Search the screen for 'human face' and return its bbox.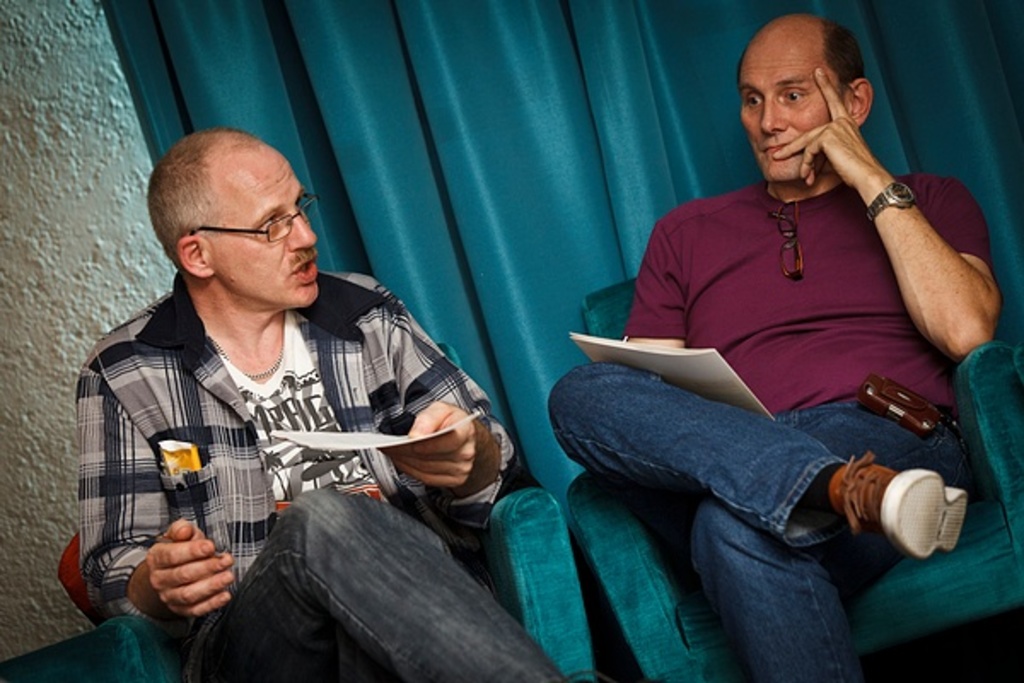
Found: (left=198, top=154, right=319, bottom=306).
